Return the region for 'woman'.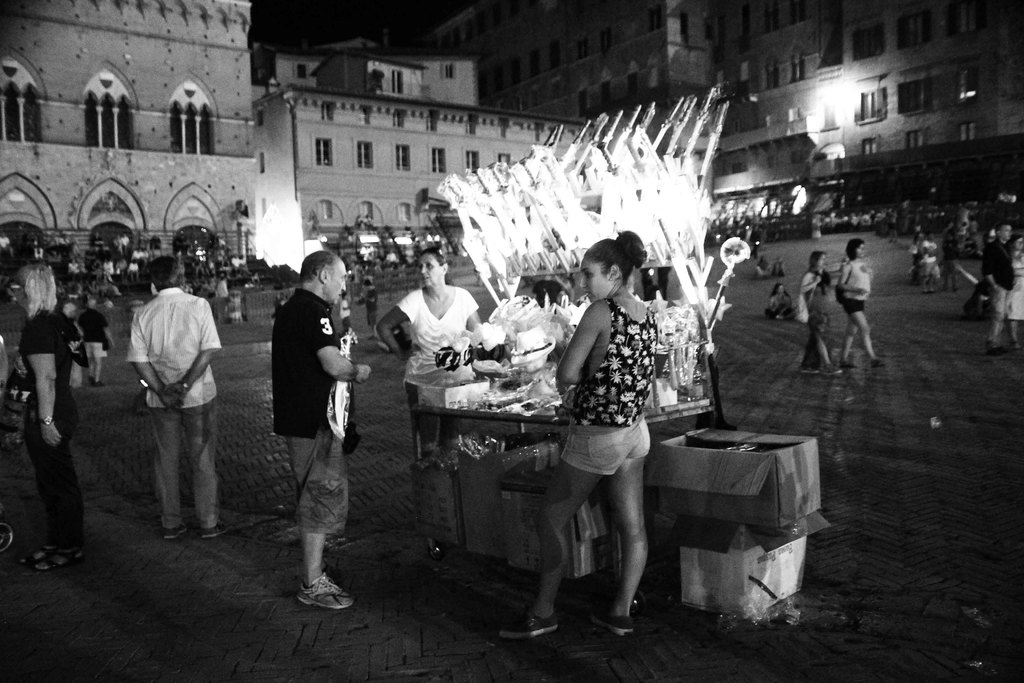
bbox=[511, 226, 671, 646].
